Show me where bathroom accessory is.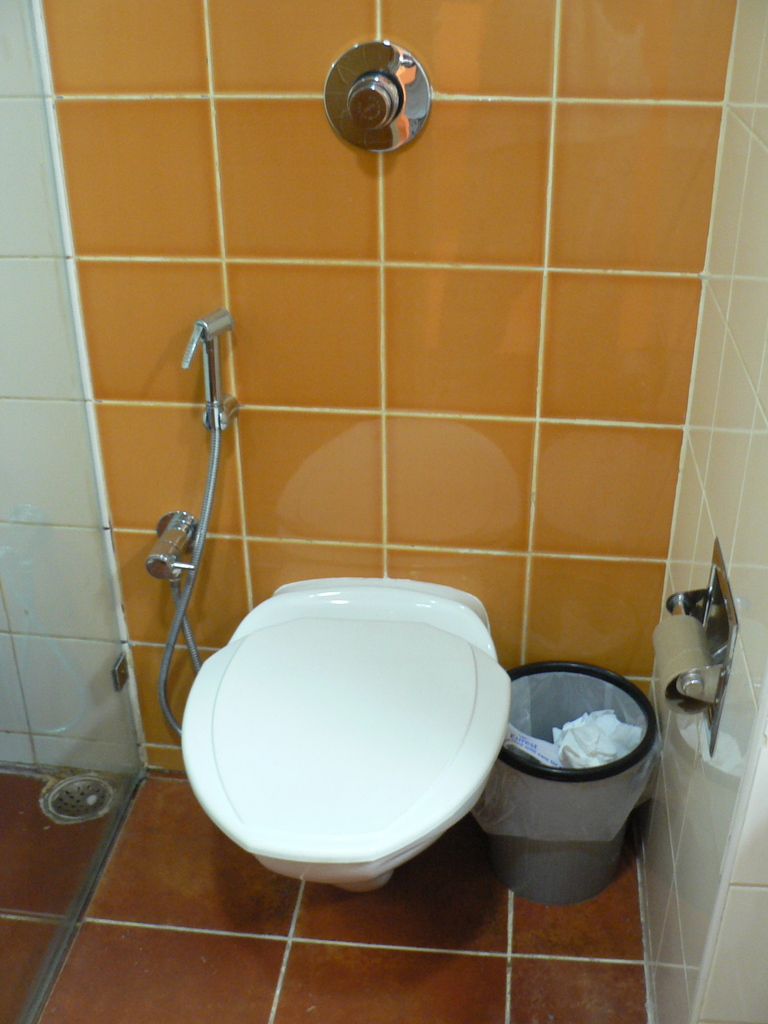
bathroom accessory is at select_region(145, 305, 234, 732).
